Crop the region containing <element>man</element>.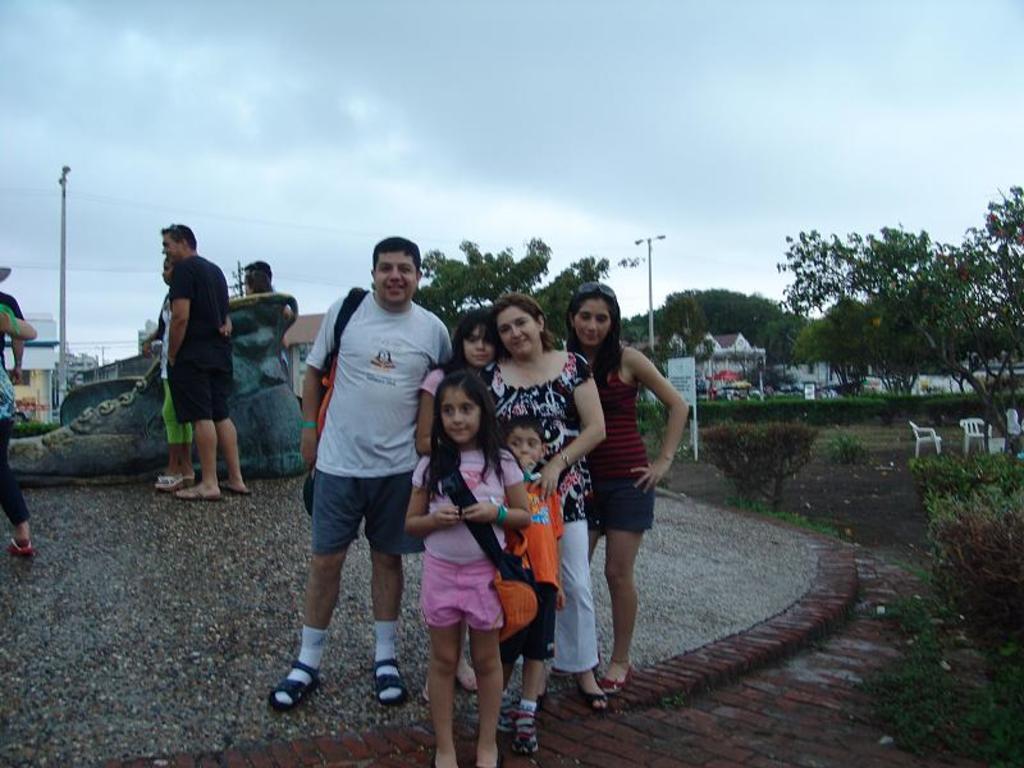
Crop region: [244, 260, 273, 282].
